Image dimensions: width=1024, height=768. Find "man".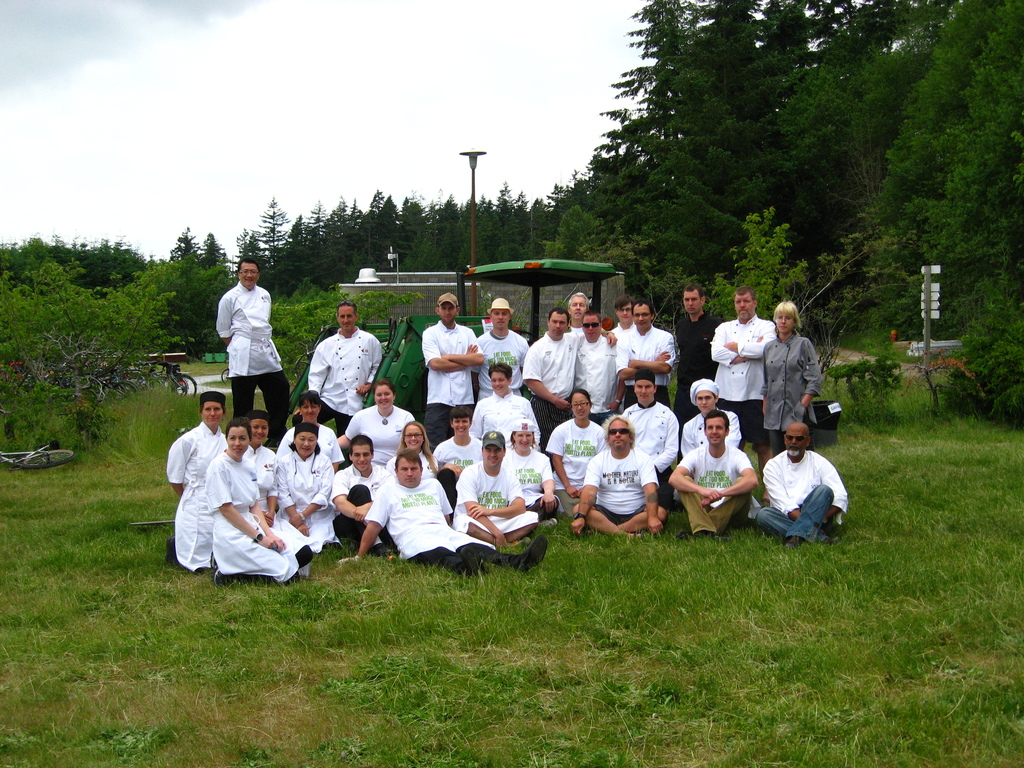
bbox=[616, 298, 637, 333].
